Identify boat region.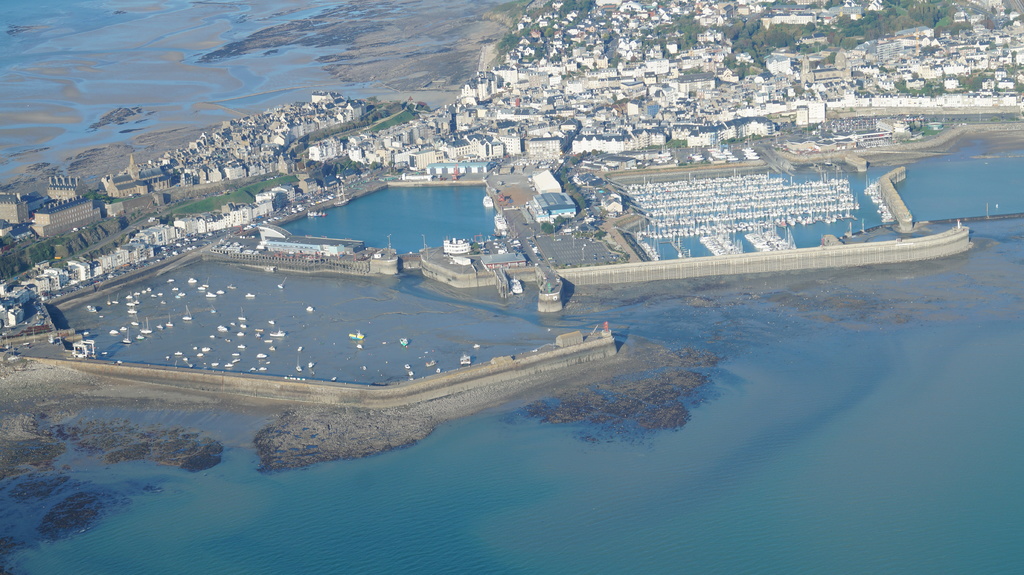
Region: <box>186,275,198,287</box>.
